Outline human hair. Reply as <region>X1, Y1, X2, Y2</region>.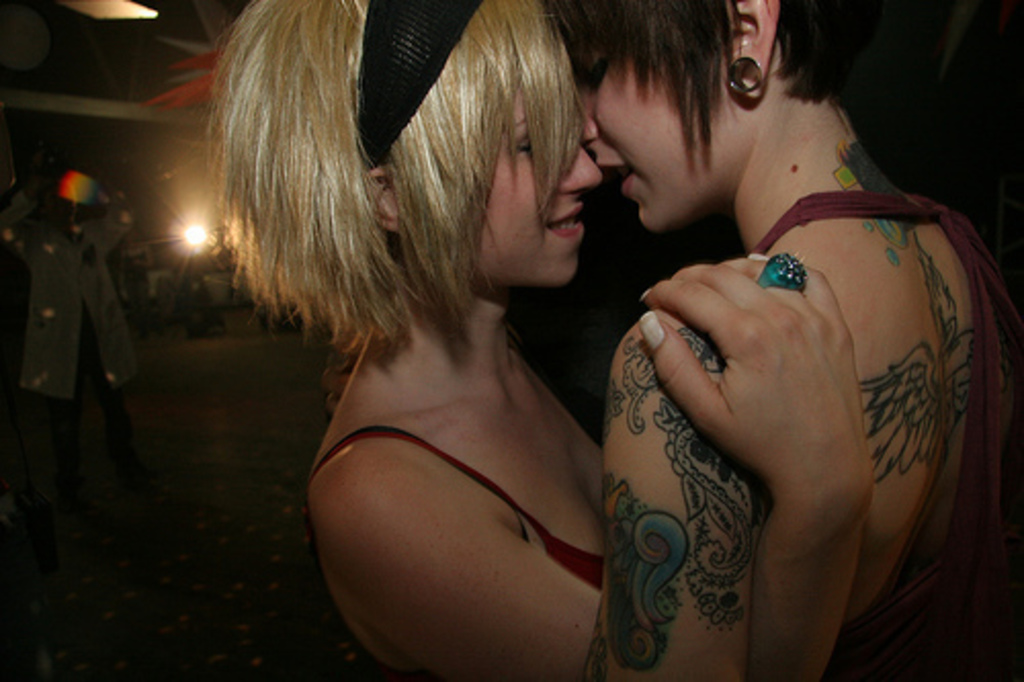
<region>541, 0, 874, 170</region>.
